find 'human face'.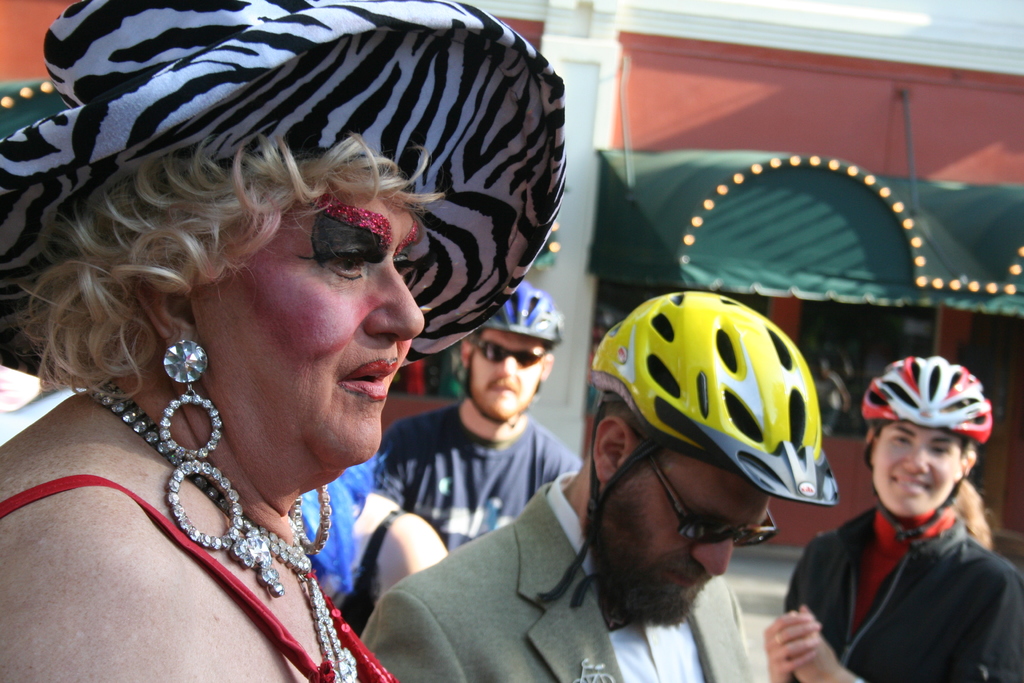
598:448:765:614.
